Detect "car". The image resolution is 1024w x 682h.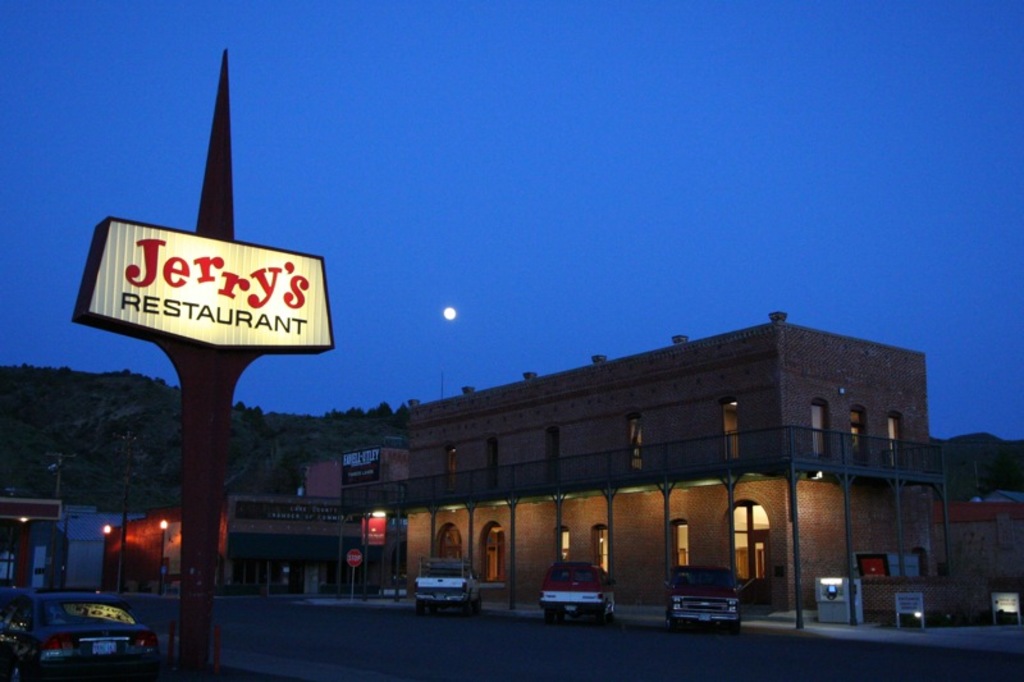
x1=672 y1=568 x2=742 y2=635.
